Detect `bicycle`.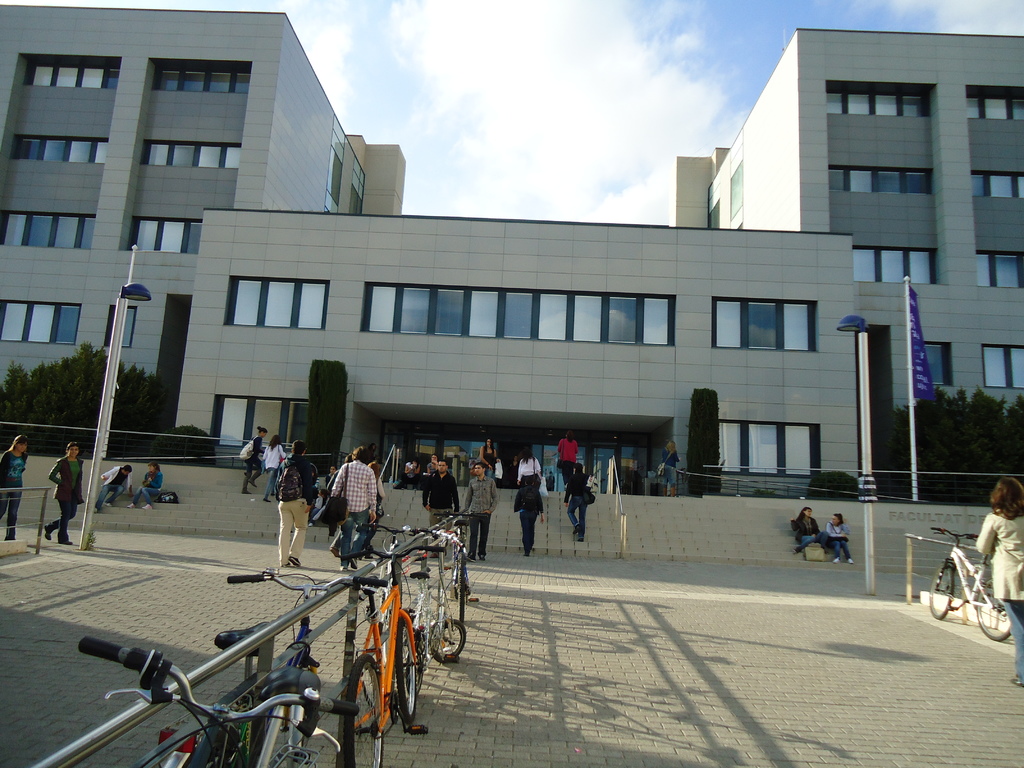
Detected at [356, 522, 433, 679].
